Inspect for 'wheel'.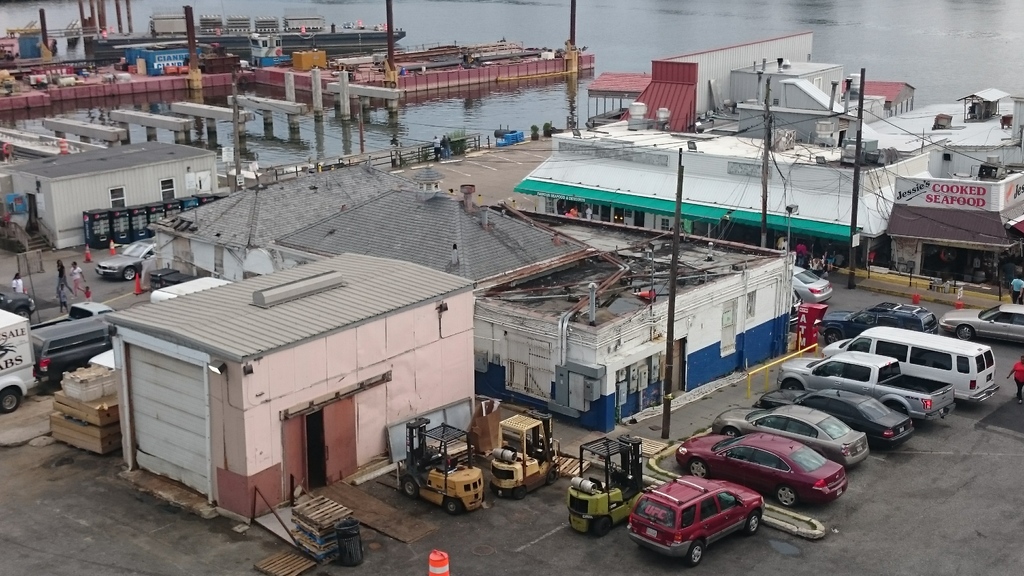
Inspection: [827,329,841,346].
